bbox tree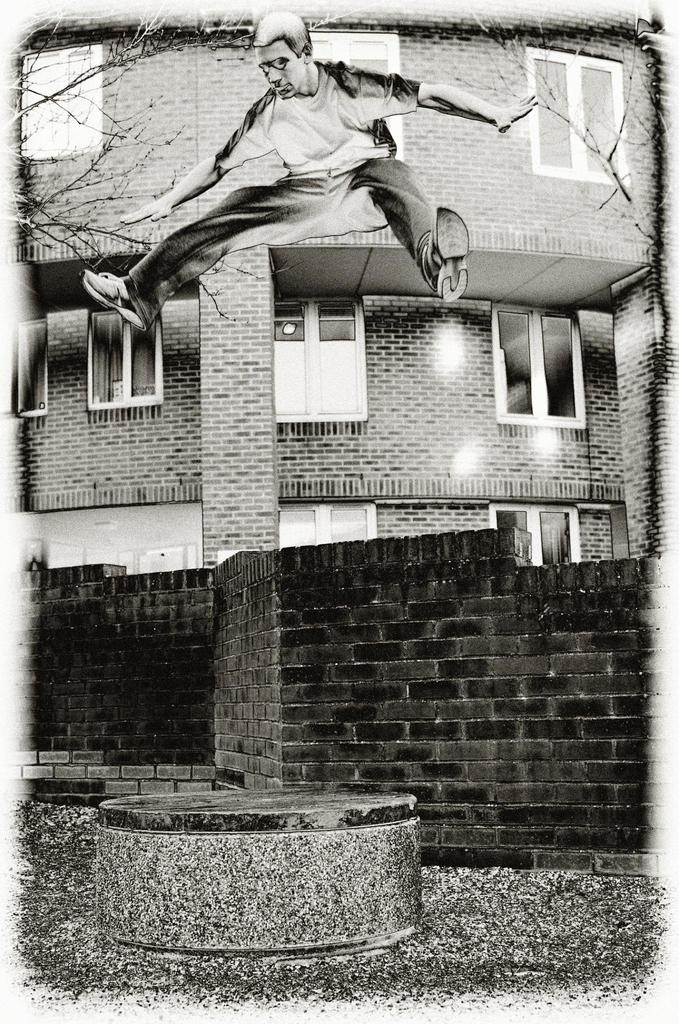
{"left": 8, "top": 19, "right": 204, "bottom": 290}
